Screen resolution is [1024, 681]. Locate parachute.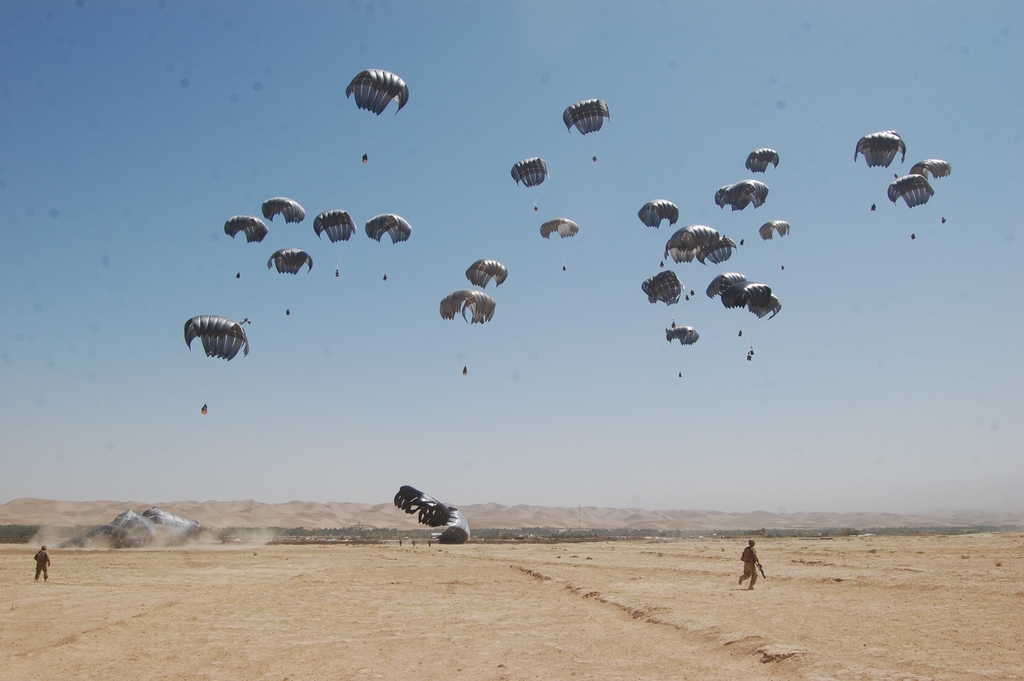
x1=723, y1=280, x2=781, y2=356.
